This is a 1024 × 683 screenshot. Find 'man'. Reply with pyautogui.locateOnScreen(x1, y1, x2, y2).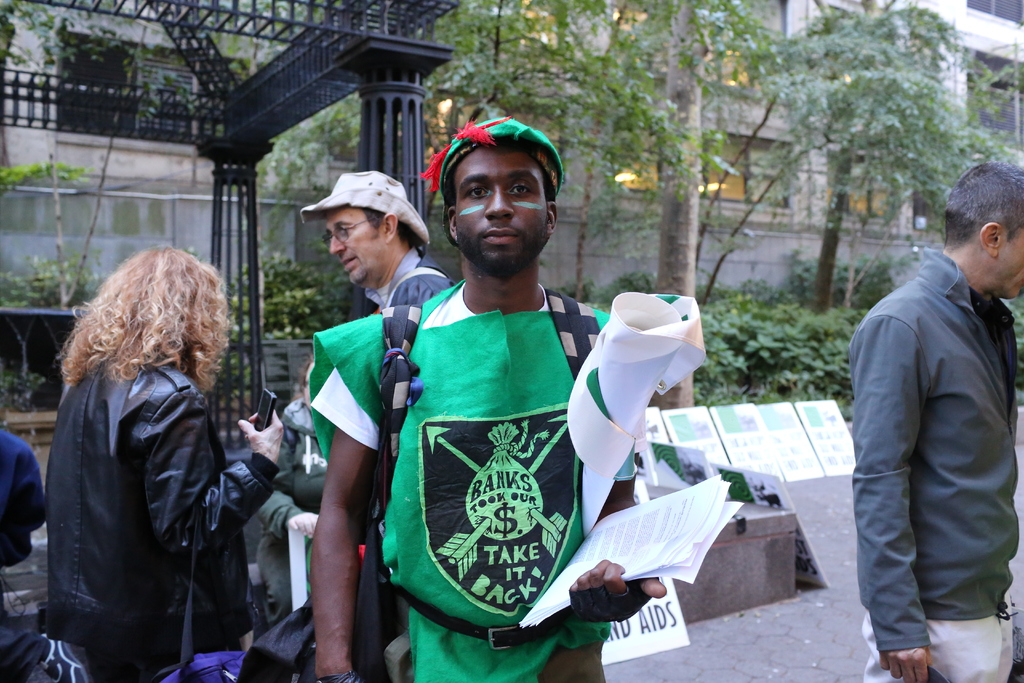
pyautogui.locateOnScreen(305, 113, 680, 682).
